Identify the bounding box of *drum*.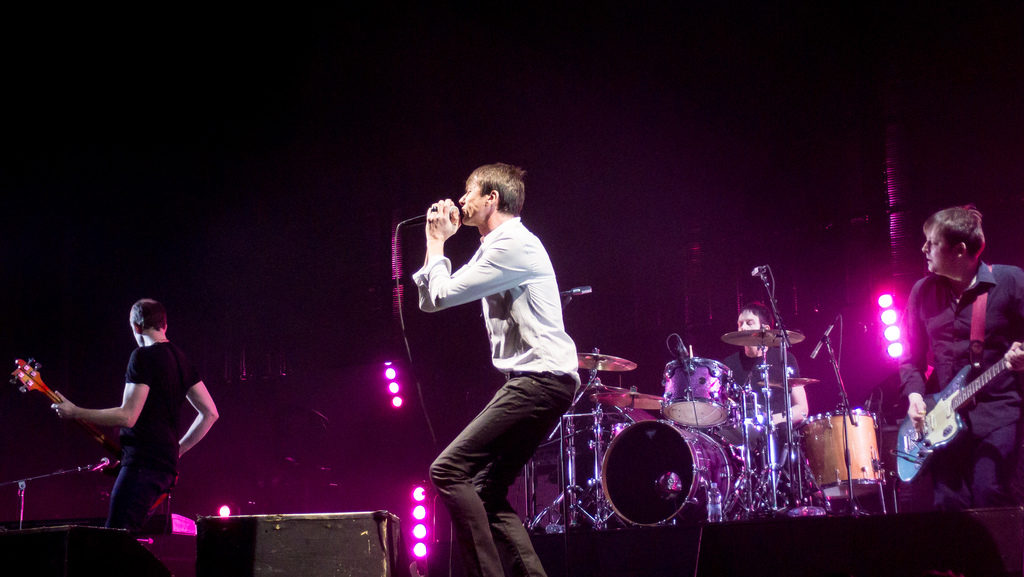
(x1=661, y1=359, x2=733, y2=428).
